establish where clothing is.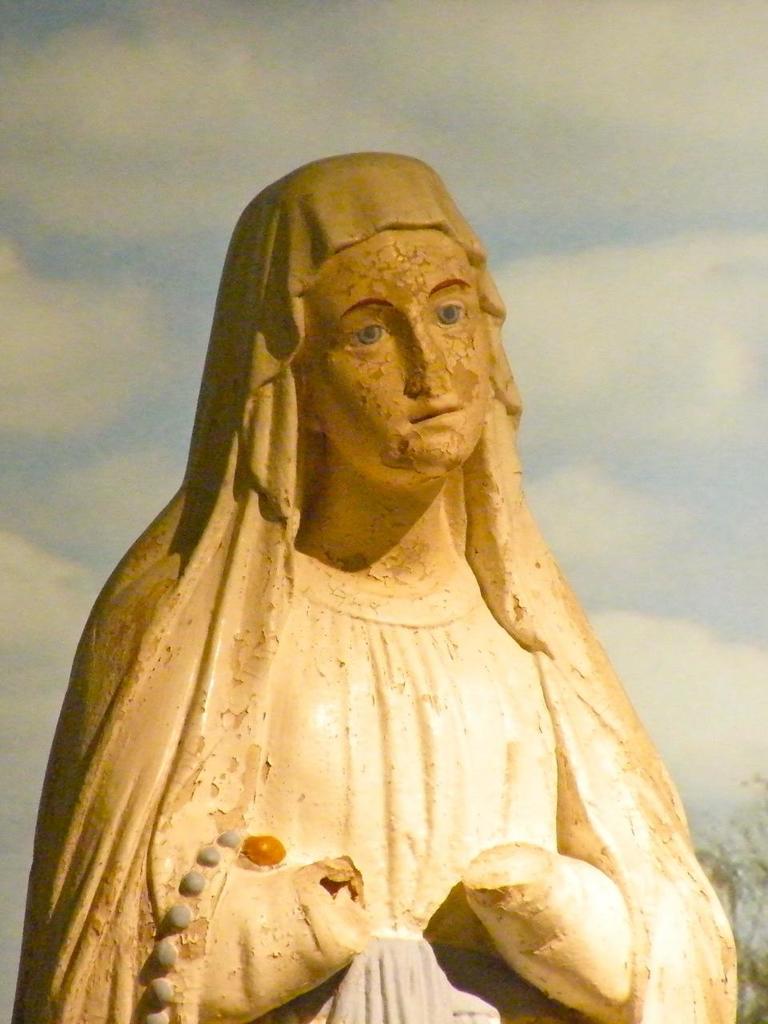
Established at 234, 546, 589, 1023.
